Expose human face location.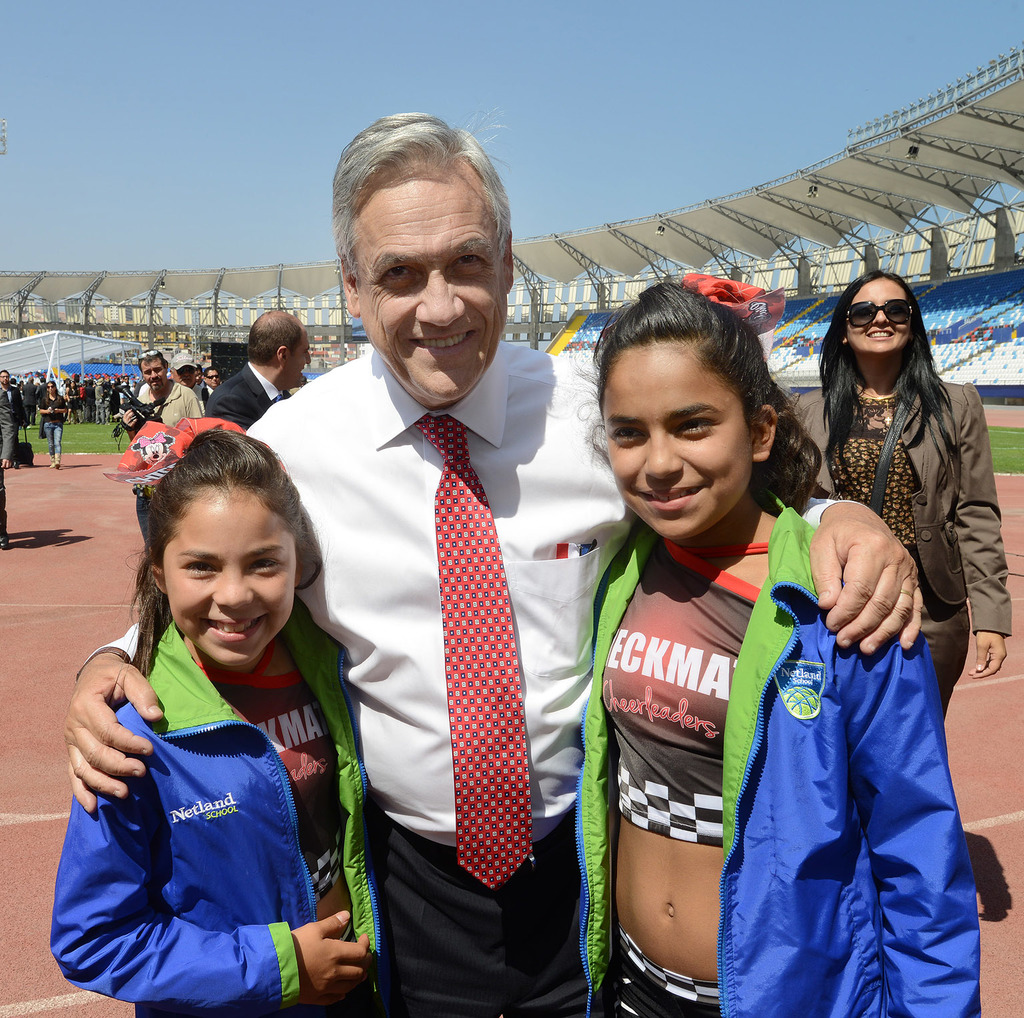
Exposed at (844,278,915,351).
